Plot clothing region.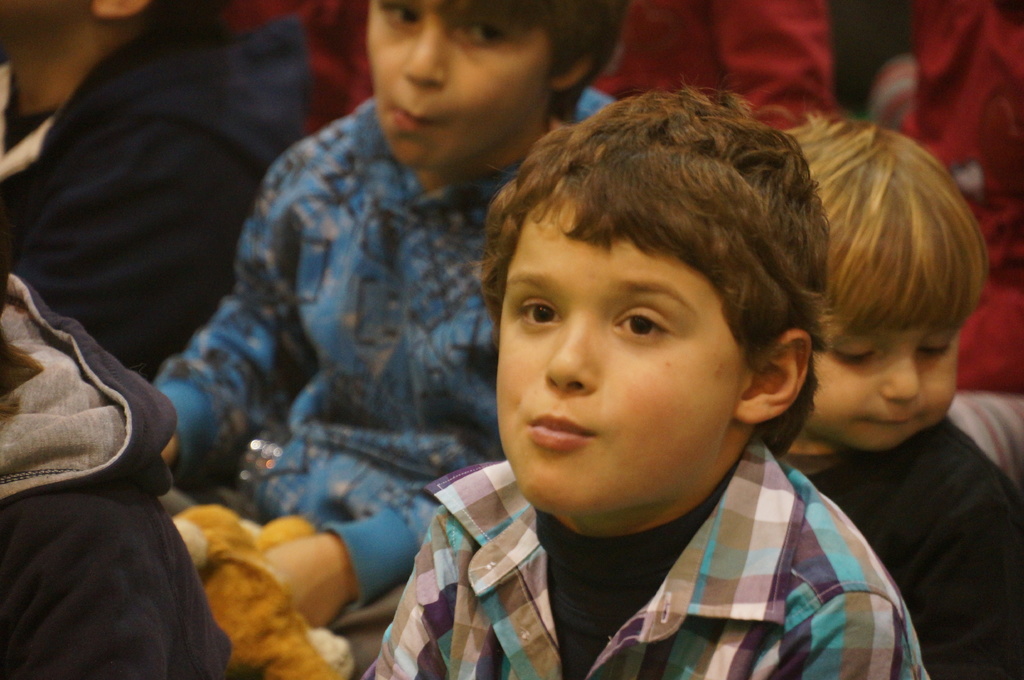
Plotted at 0, 267, 238, 679.
